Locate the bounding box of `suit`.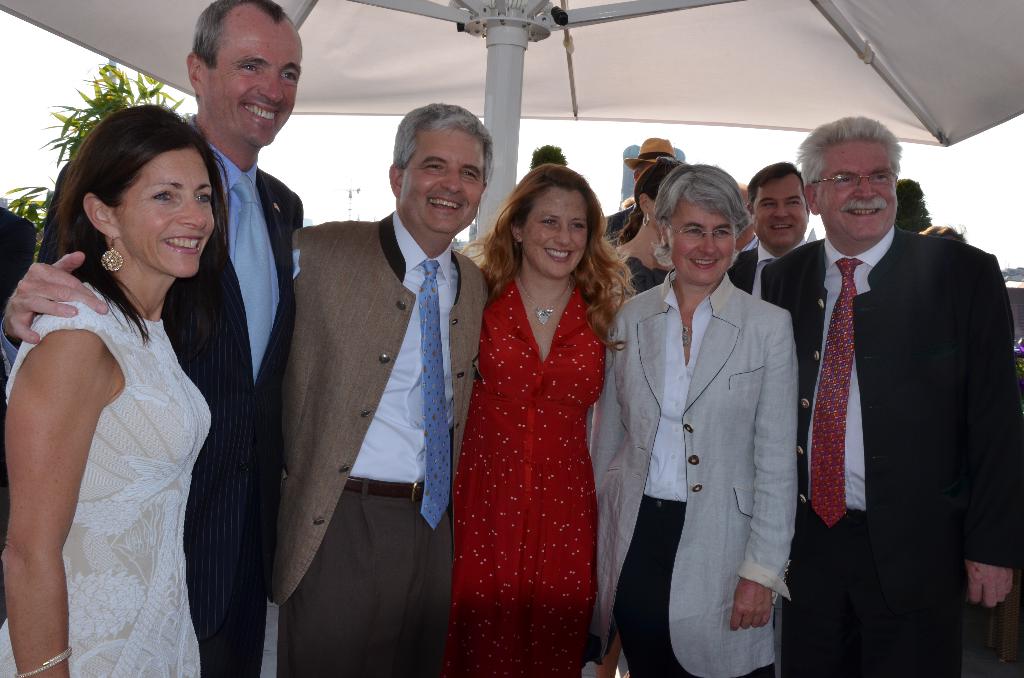
Bounding box: 25 104 316 677.
